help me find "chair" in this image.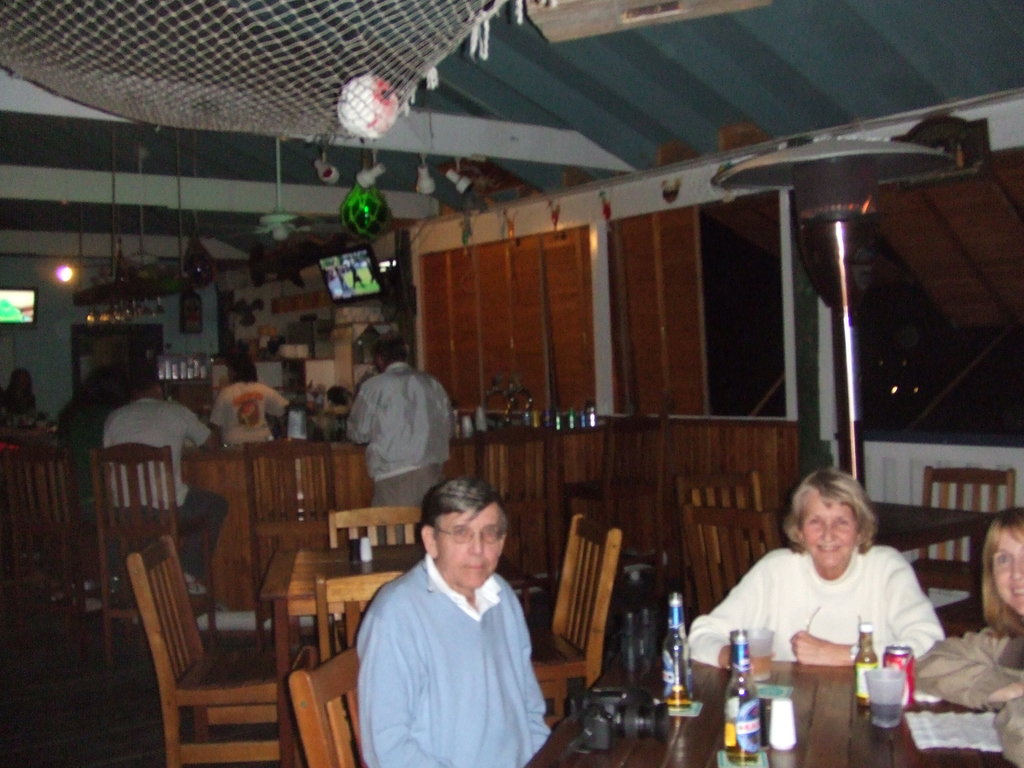
Found it: box=[328, 505, 435, 652].
